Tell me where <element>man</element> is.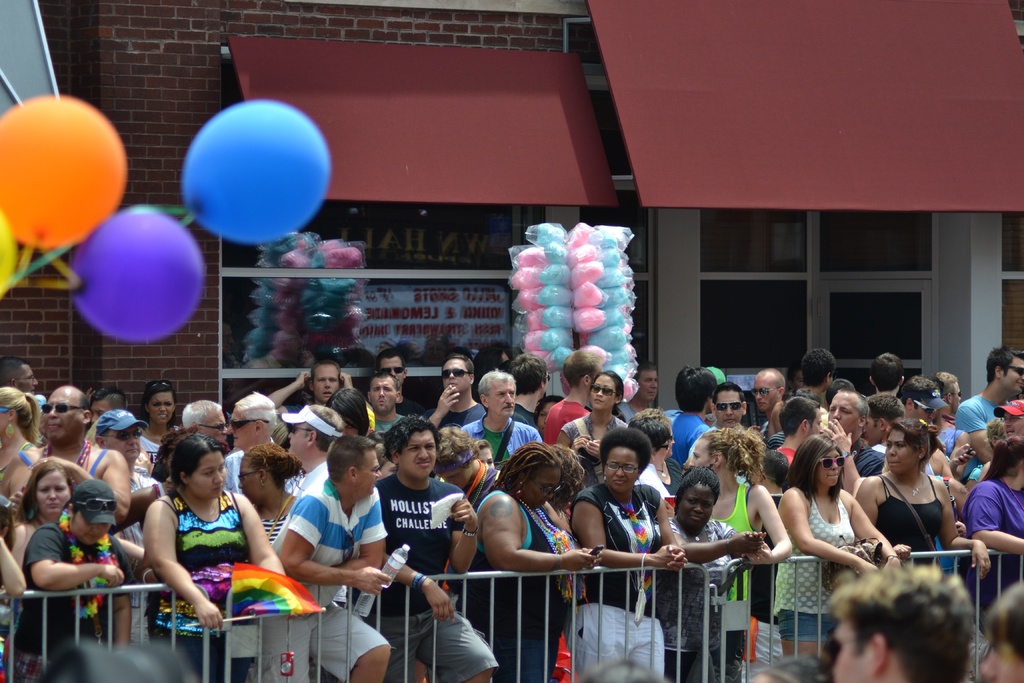
<element>man</element> is at bbox(792, 353, 836, 437).
